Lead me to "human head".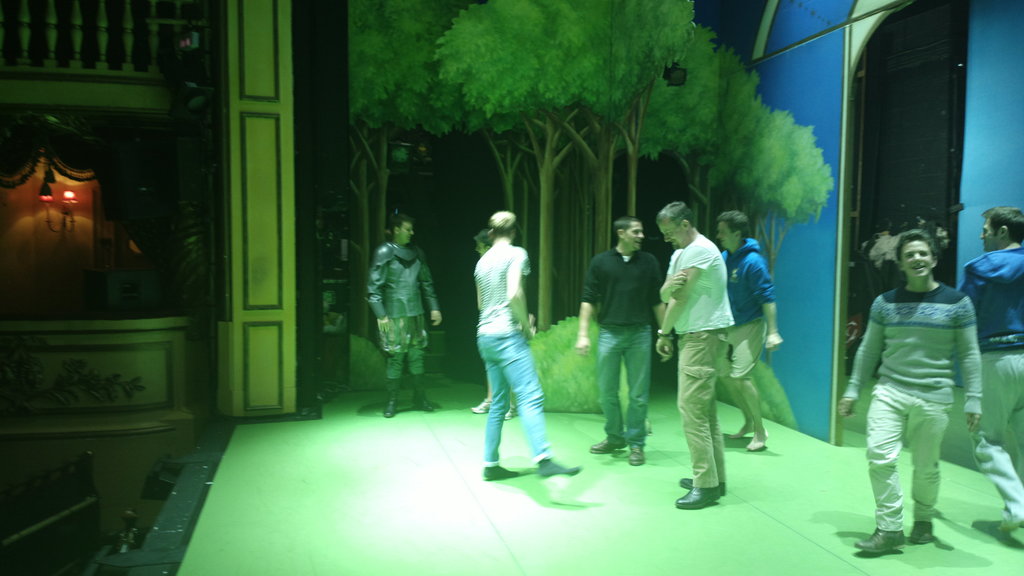
Lead to region(716, 210, 750, 248).
